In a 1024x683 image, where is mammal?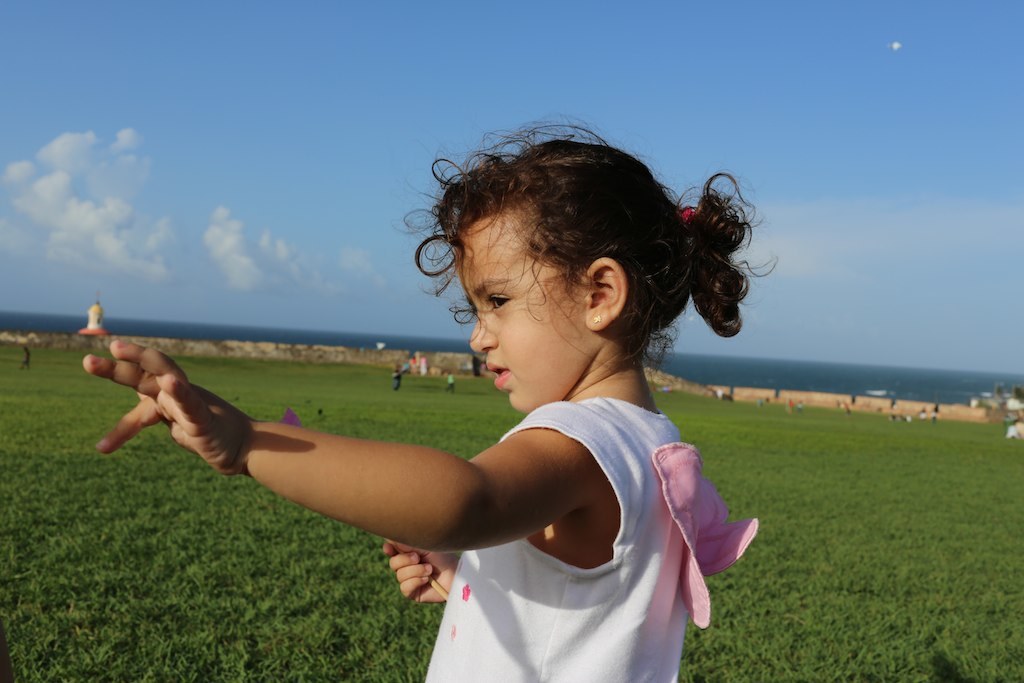
x1=387 y1=359 x2=407 y2=391.
